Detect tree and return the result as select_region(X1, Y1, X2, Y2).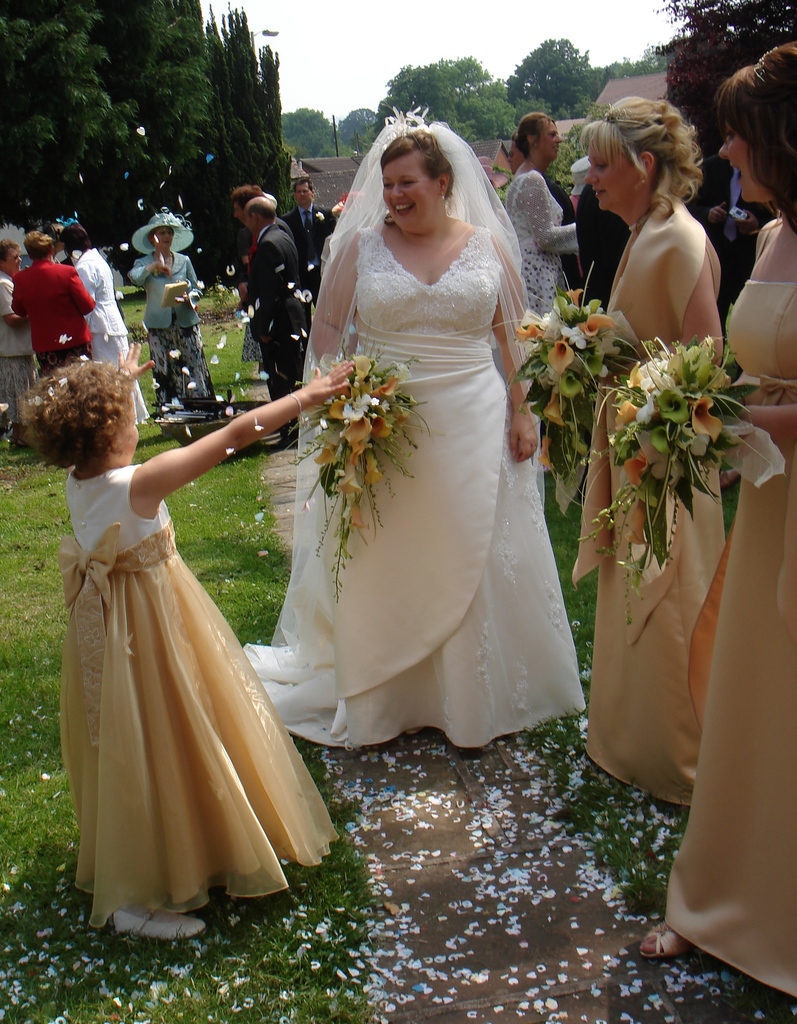
select_region(354, 99, 380, 158).
